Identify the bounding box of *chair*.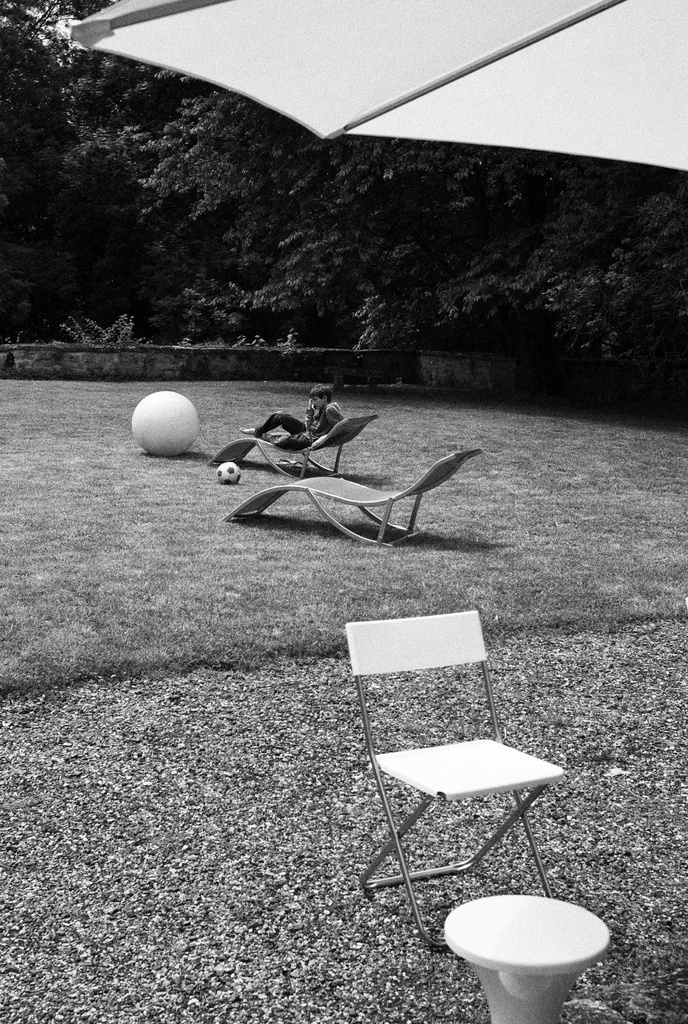
BBox(335, 611, 587, 962).
